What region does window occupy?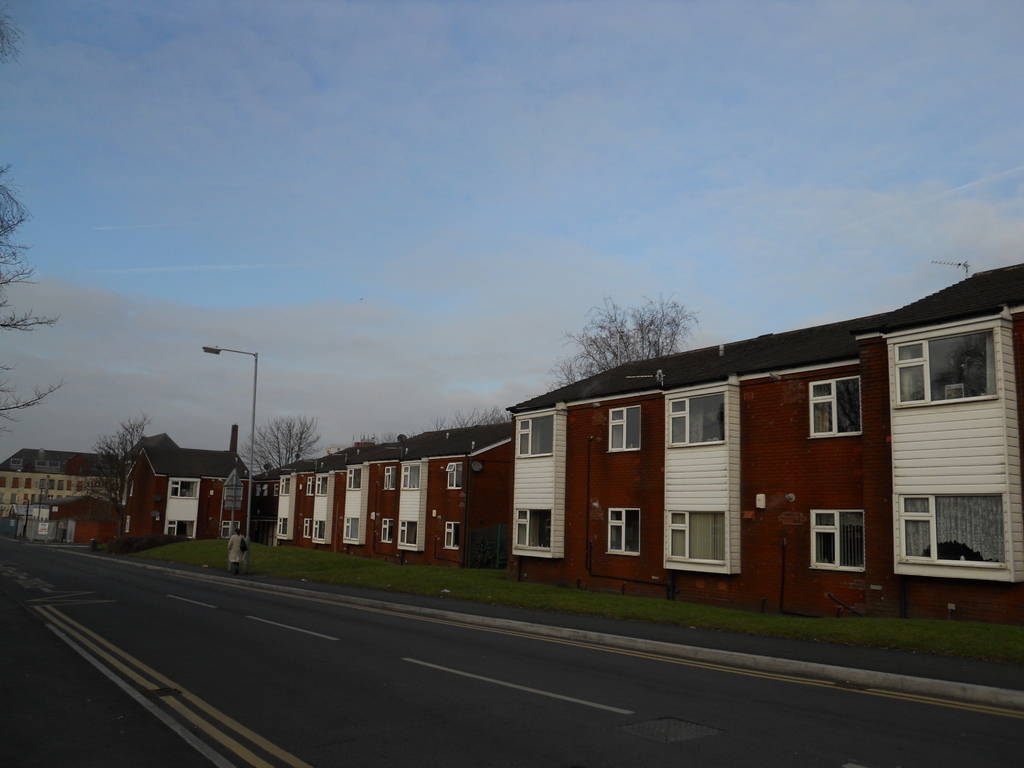
(left=385, top=468, right=396, bottom=495).
